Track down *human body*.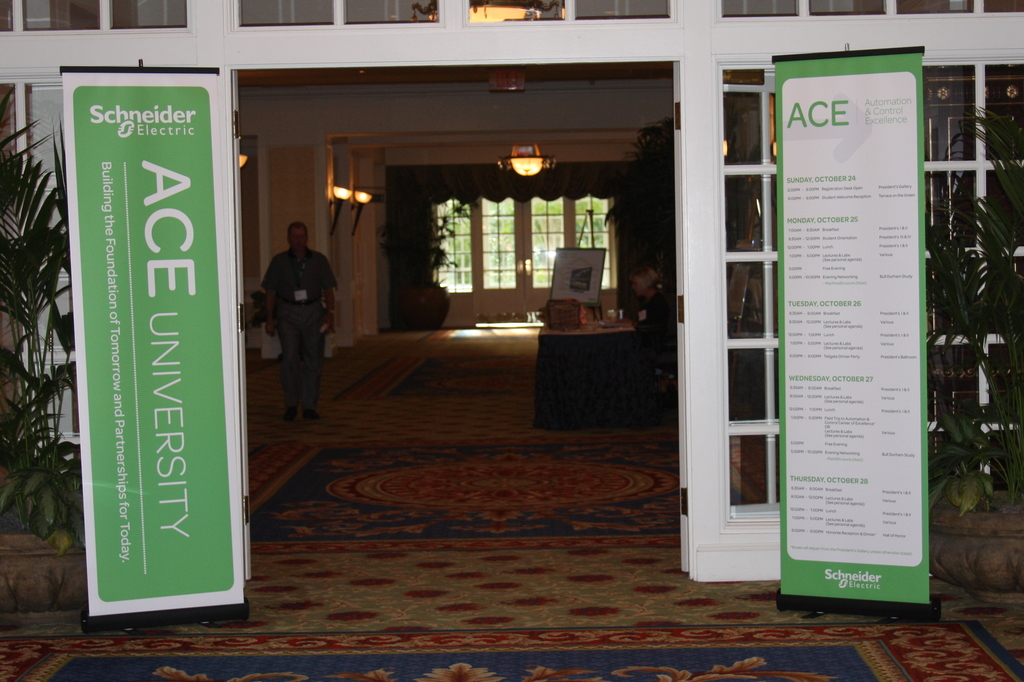
Tracked to x1=259 y1=207 x2=348 y2=426.
